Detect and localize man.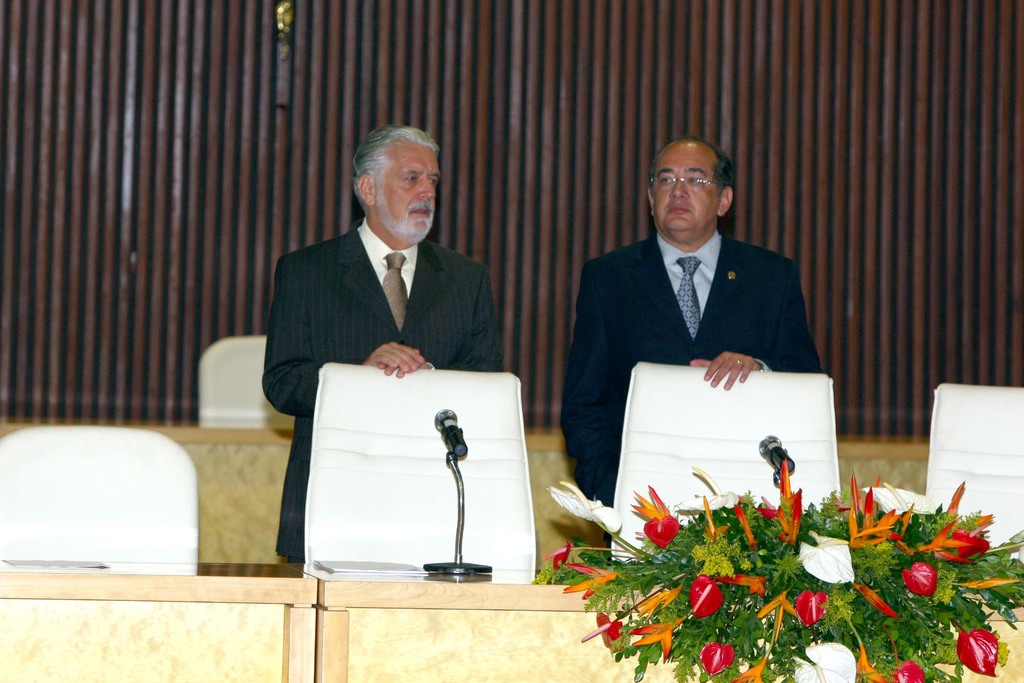
Localized at (left=559, top=139, right=841, bottom=520).
